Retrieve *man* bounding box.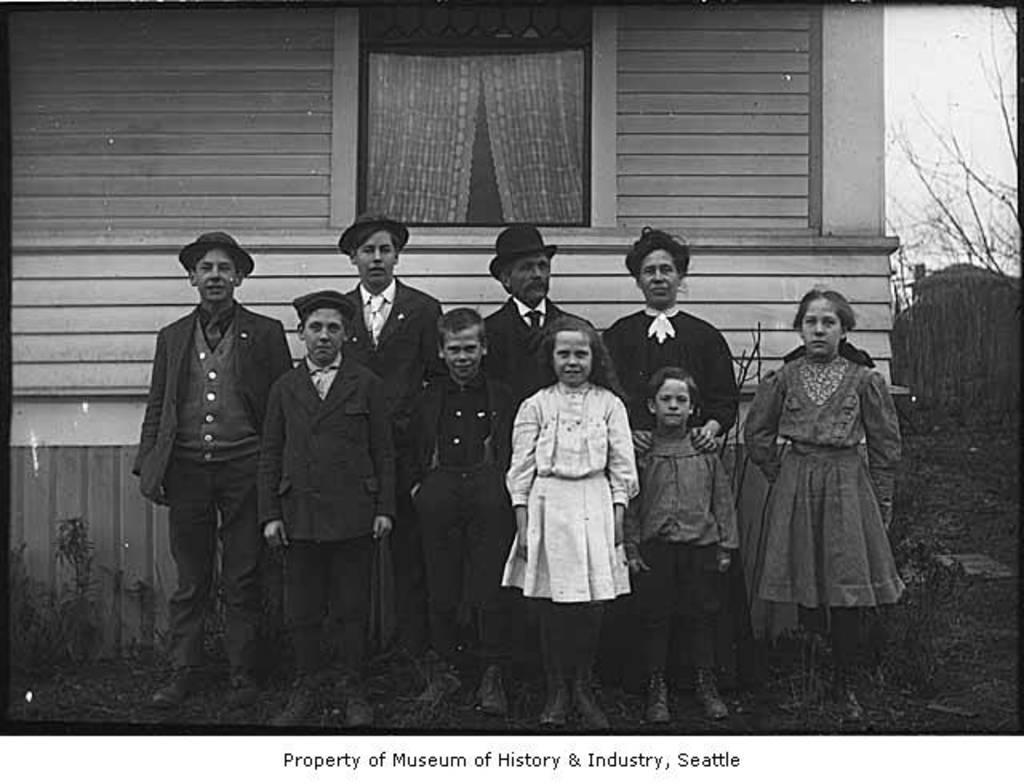
Bounding box: [134,229,283,654].
